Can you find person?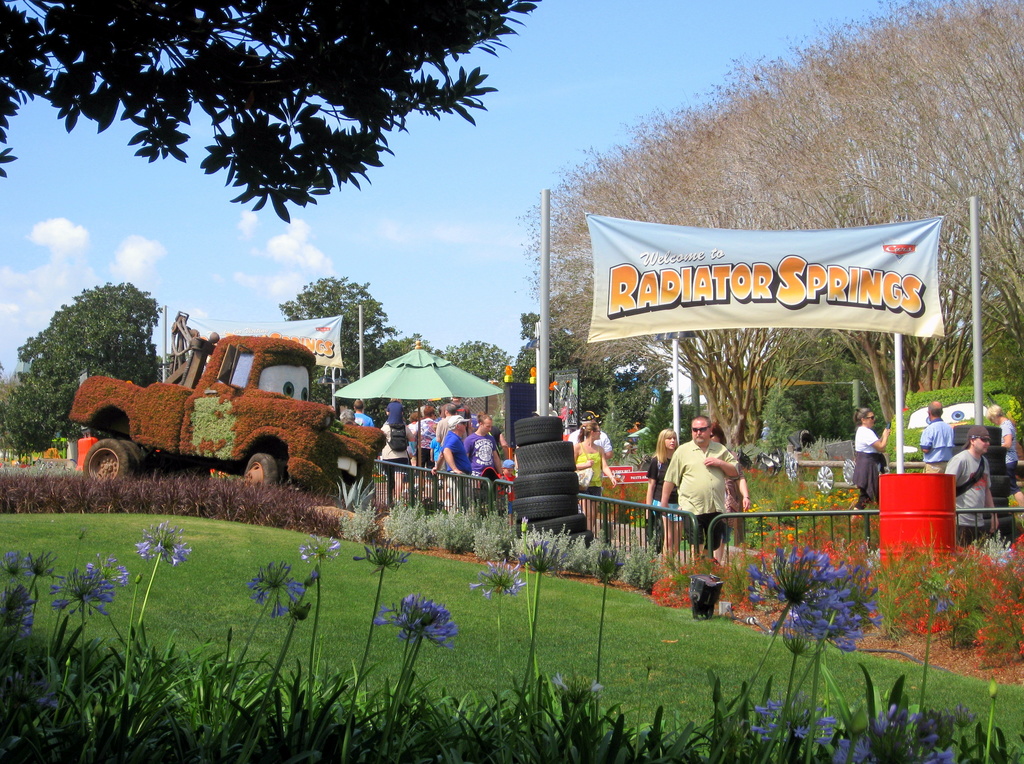
Yes, bounding box: 854, 404, 889, 530.
